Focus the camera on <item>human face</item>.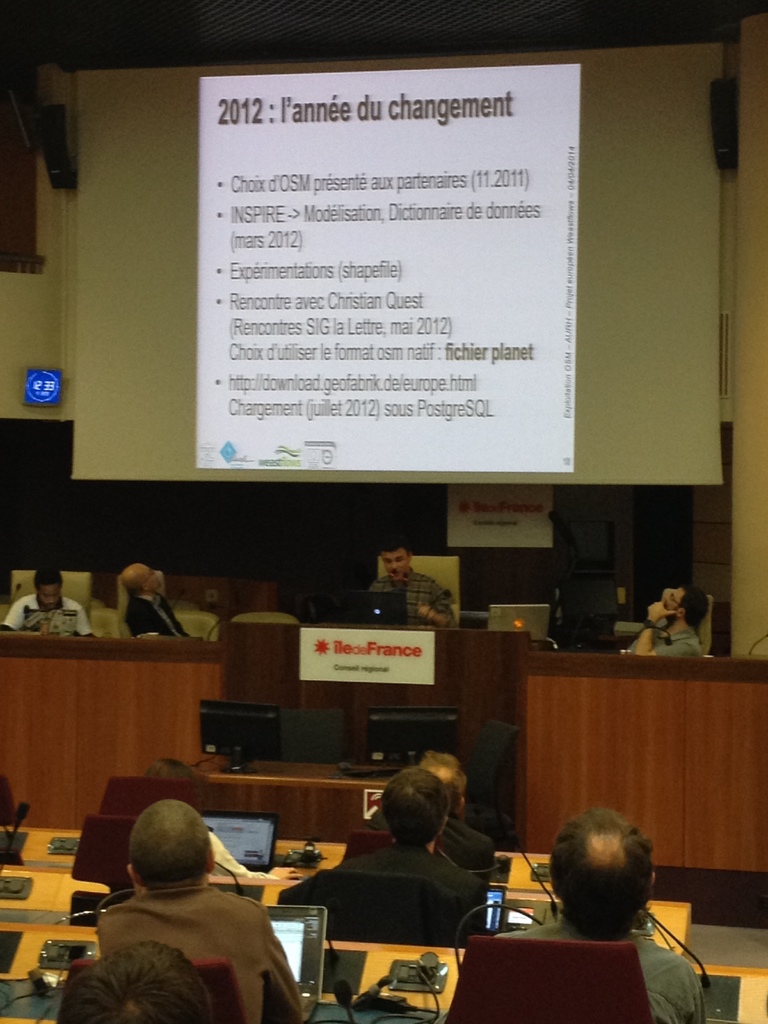
Focus region: detection(382, 551, 408, 582).
